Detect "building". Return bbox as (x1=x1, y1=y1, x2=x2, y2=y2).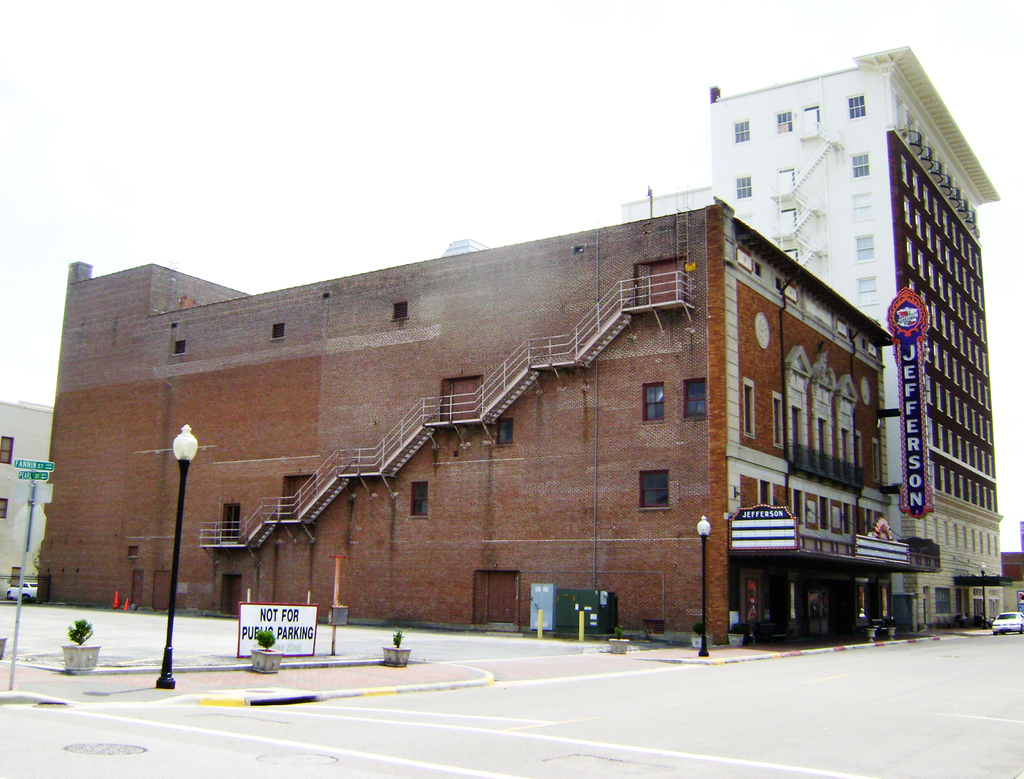
(x1=0, y1=401, x2=56, y2=572).
